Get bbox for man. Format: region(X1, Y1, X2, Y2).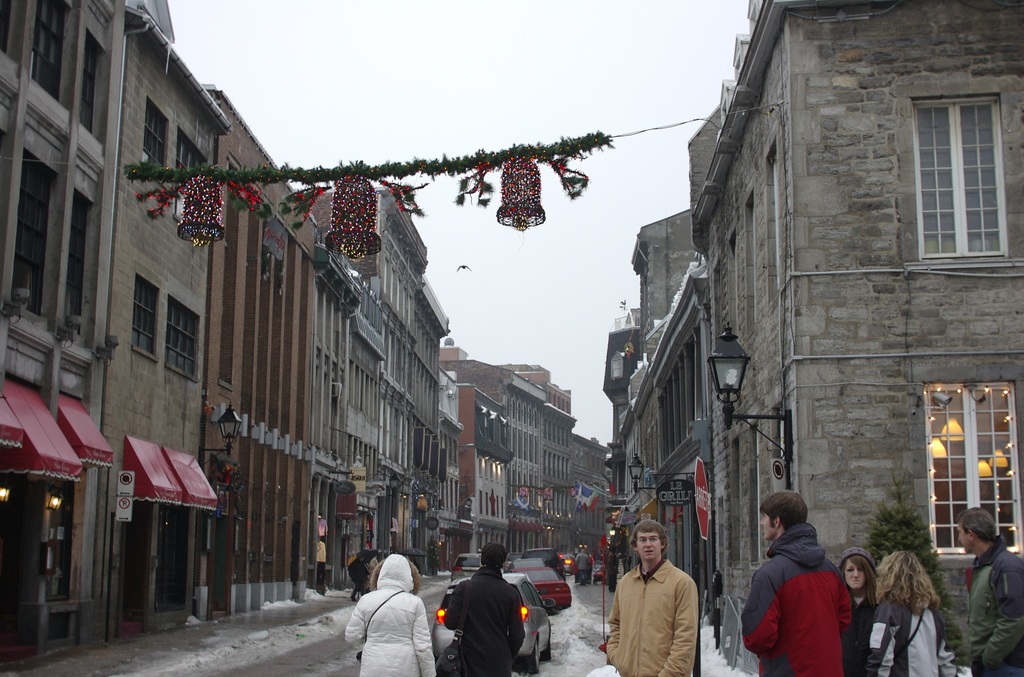
region(959, 507, 1023, 676).
